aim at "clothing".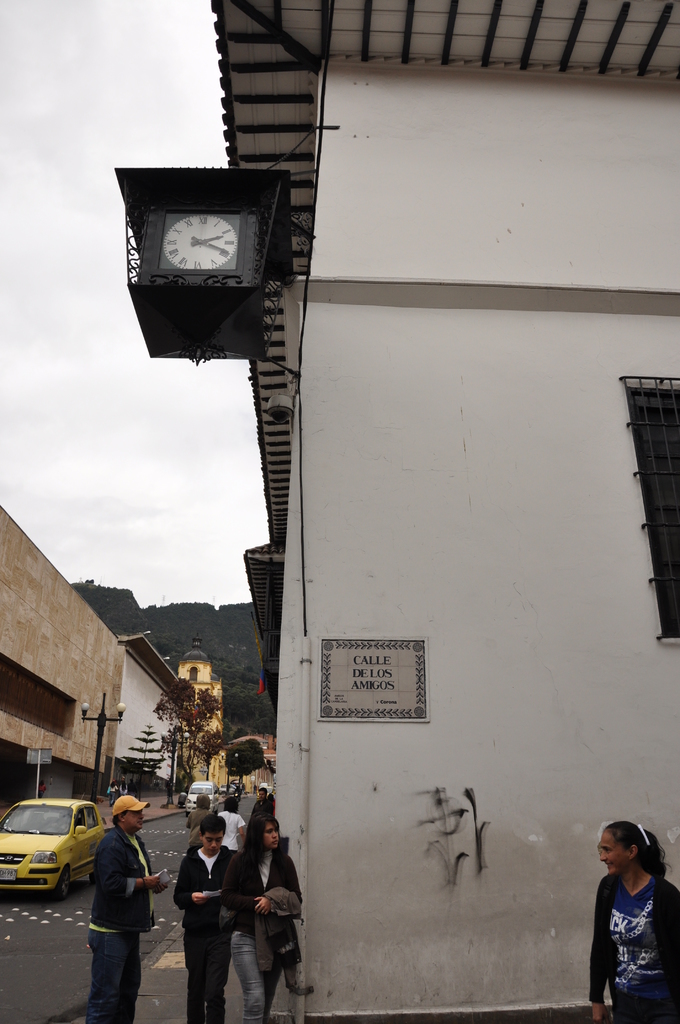
Aimed at x1=218 y1=807 x2=245 y2=854.
